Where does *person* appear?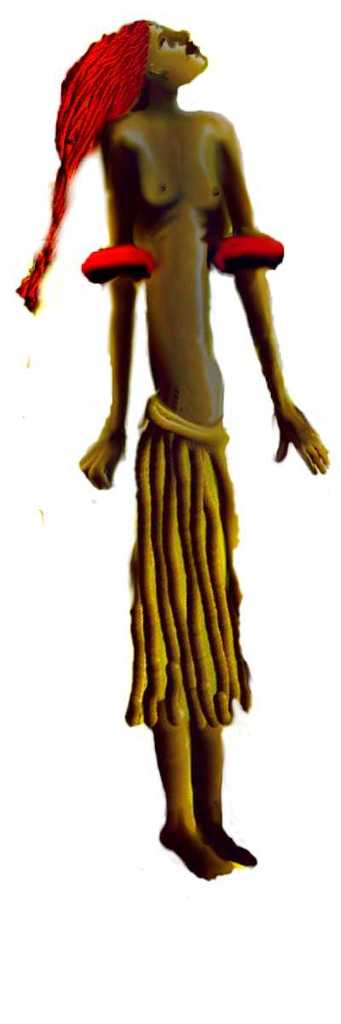
Appears at 32,0,301,818.
